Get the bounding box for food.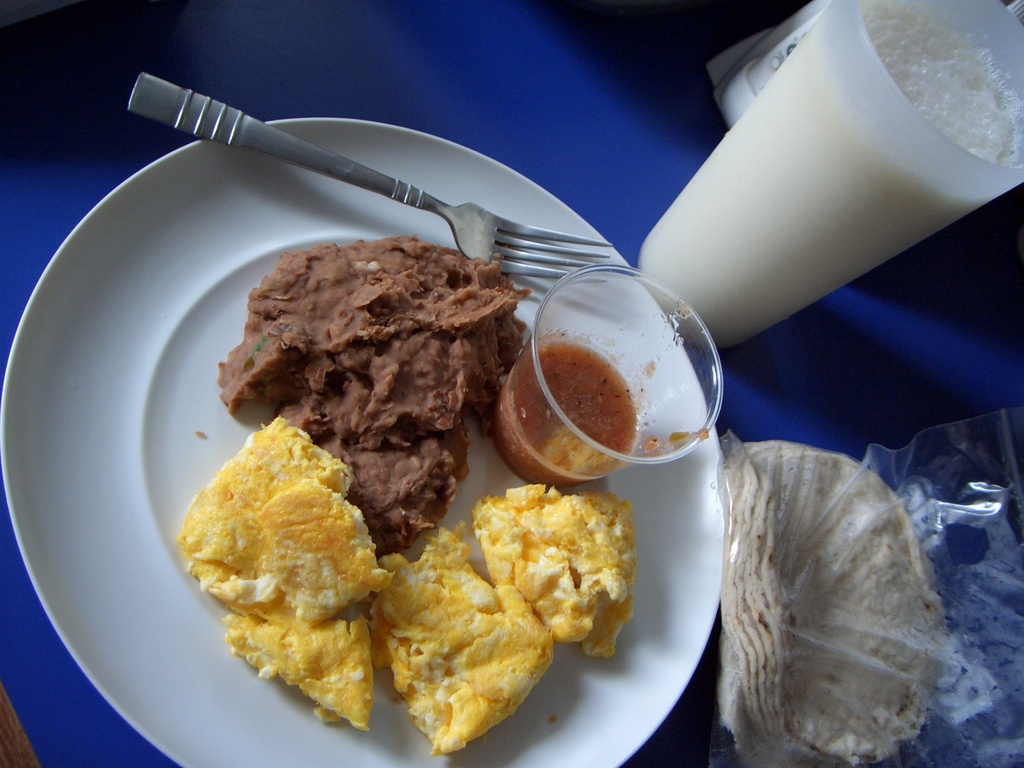
[223,595,376,738].
